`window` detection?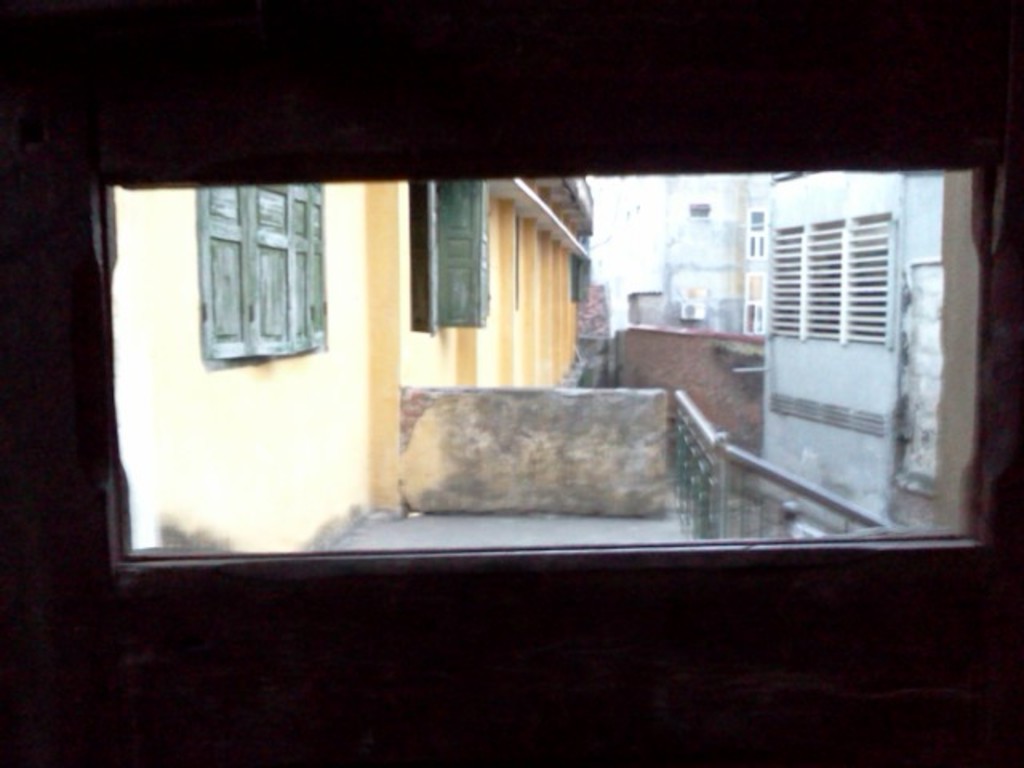
left=178, top=173, right=322, bottom=357
